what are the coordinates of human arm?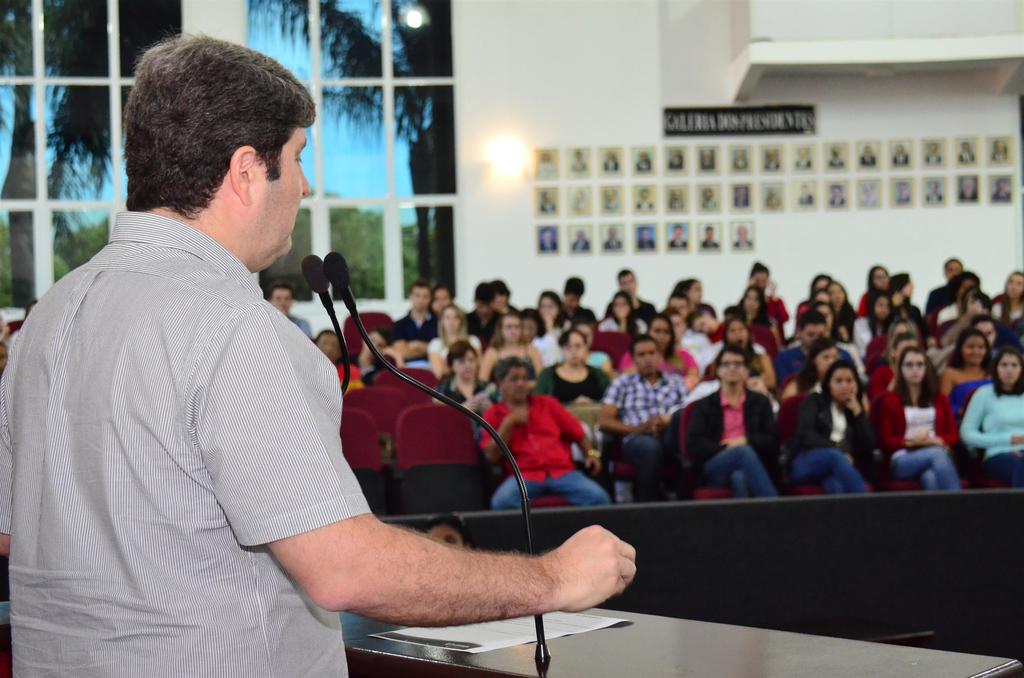
box(356, 346, 380, 385).
